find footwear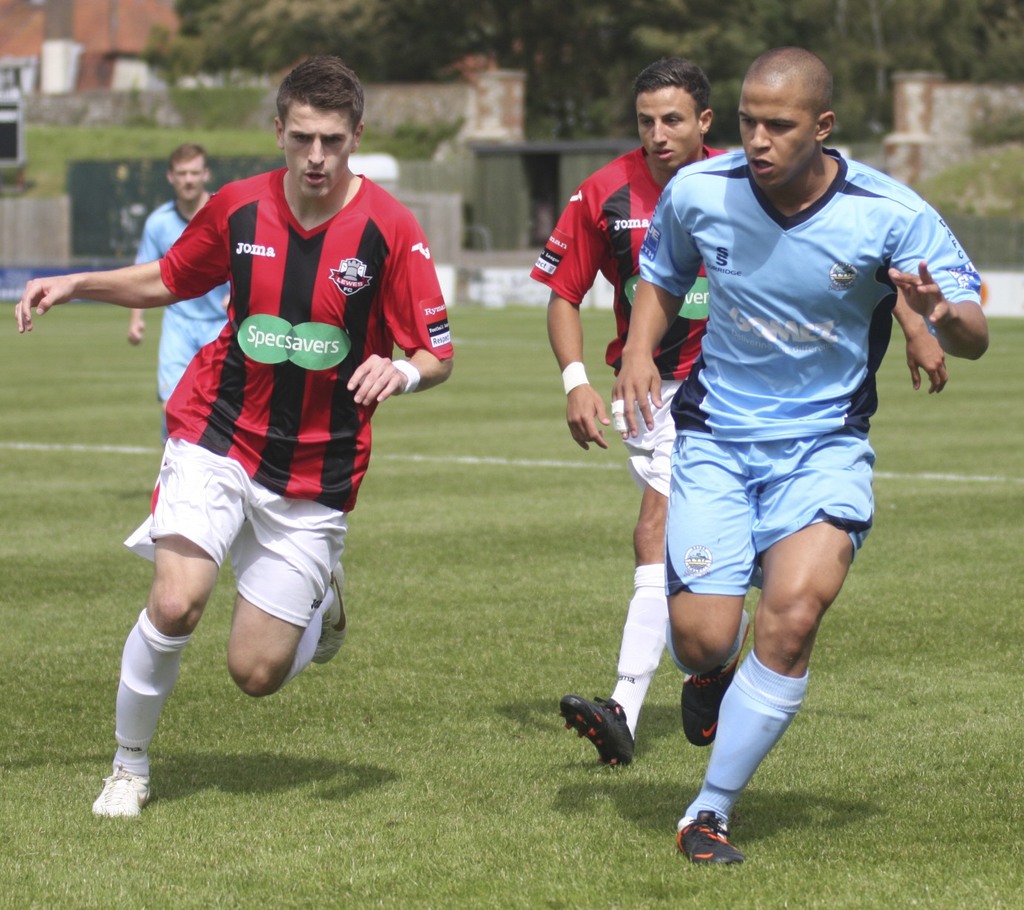
bbox(681, 617, 748, 748)
